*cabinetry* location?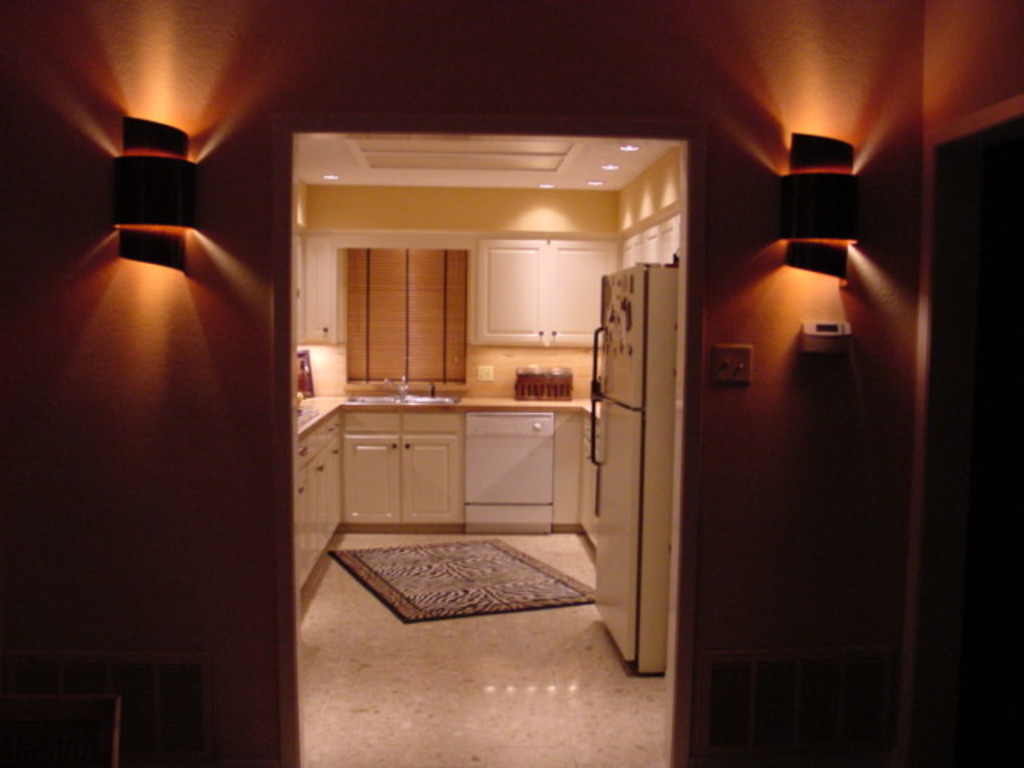
bbox(467, 394, 582, 536)
